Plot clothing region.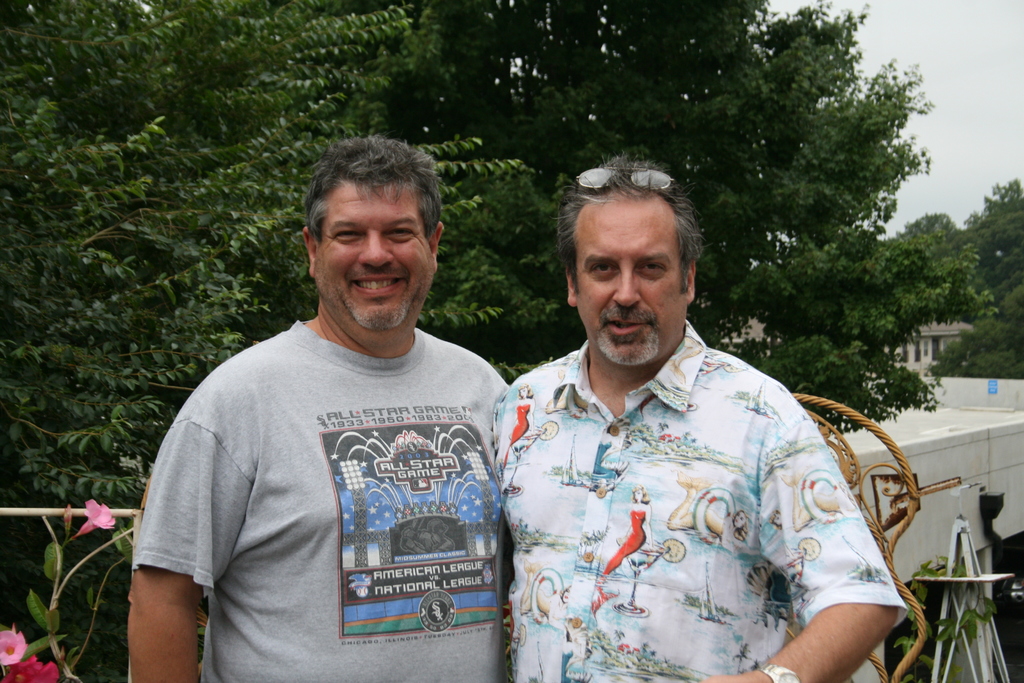
Plotted at [125, 318, 510, 682].
